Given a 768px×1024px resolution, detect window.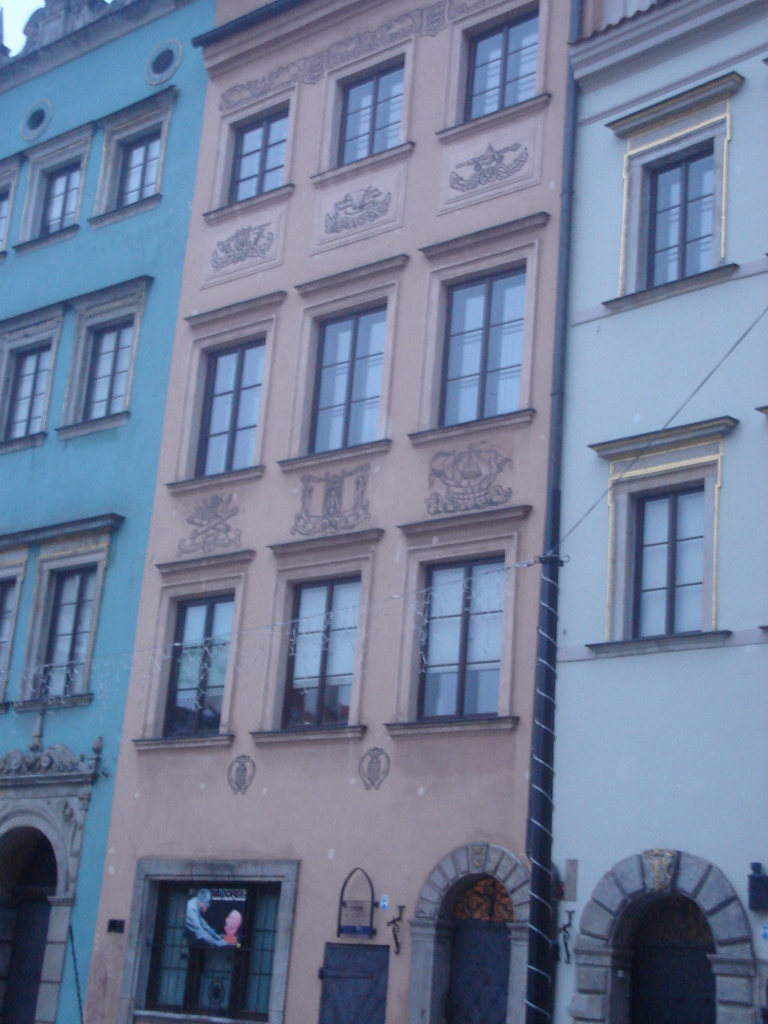
(164,588,236,744).
